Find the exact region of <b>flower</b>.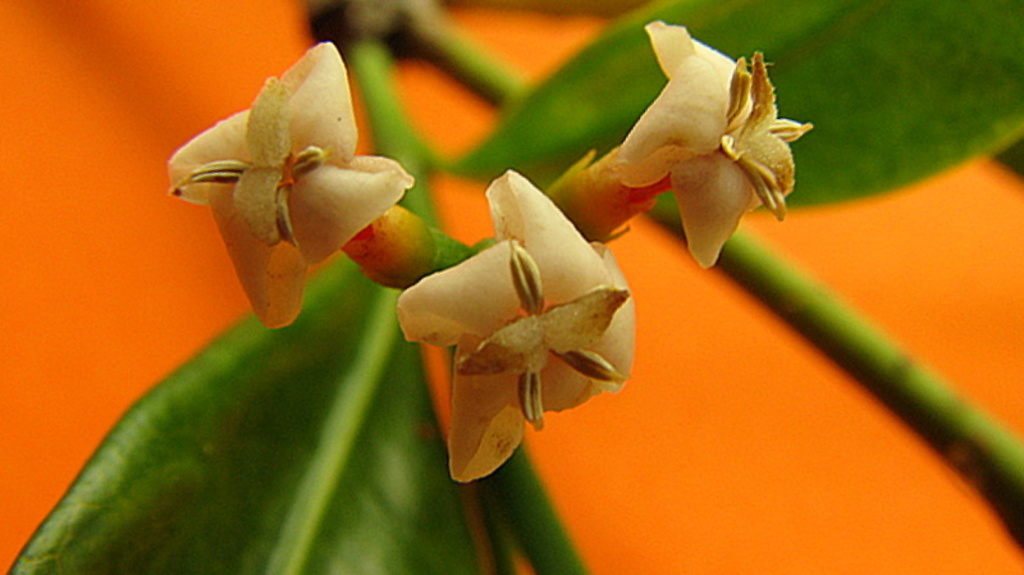
Exact region: x1=616 y1=19 x2=815 y2=270.
